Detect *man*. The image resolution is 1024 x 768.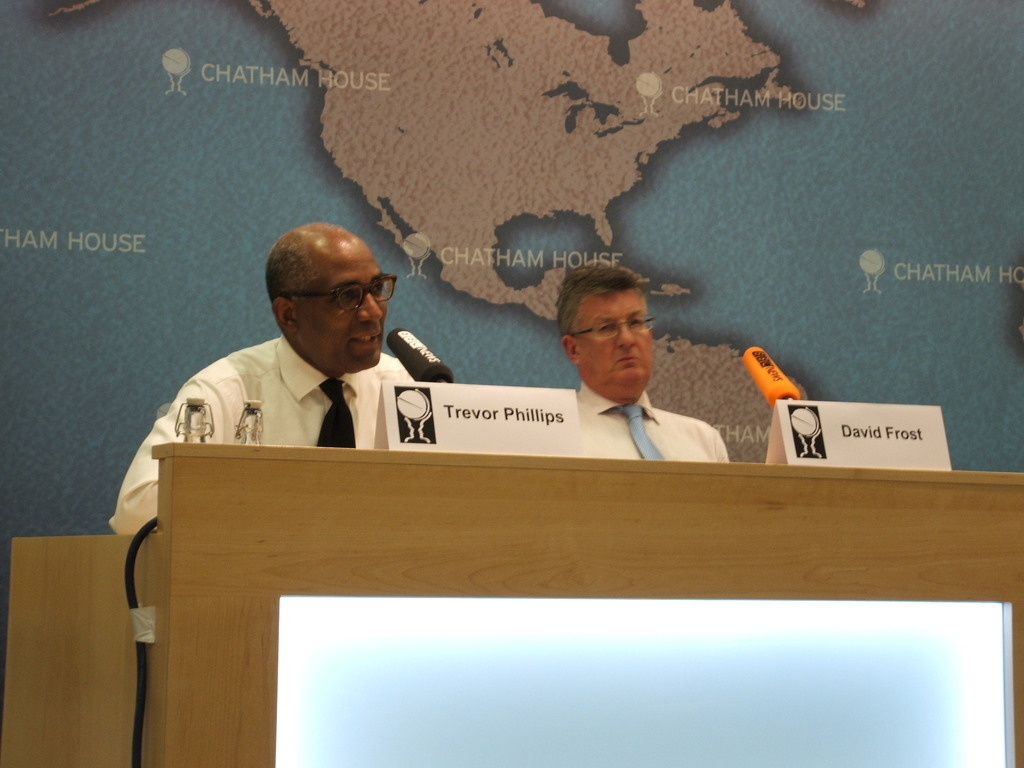
(x1=112, y1=221, x2=419, y2=538).
